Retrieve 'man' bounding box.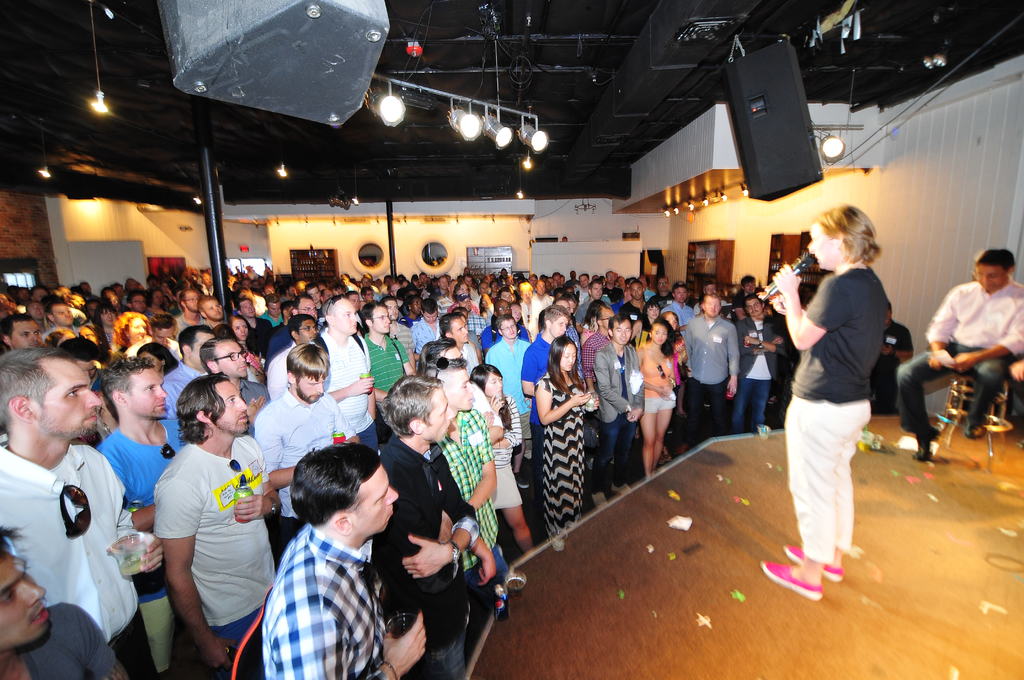
Bounding box: bbox=[0, 525, 124, 679].
